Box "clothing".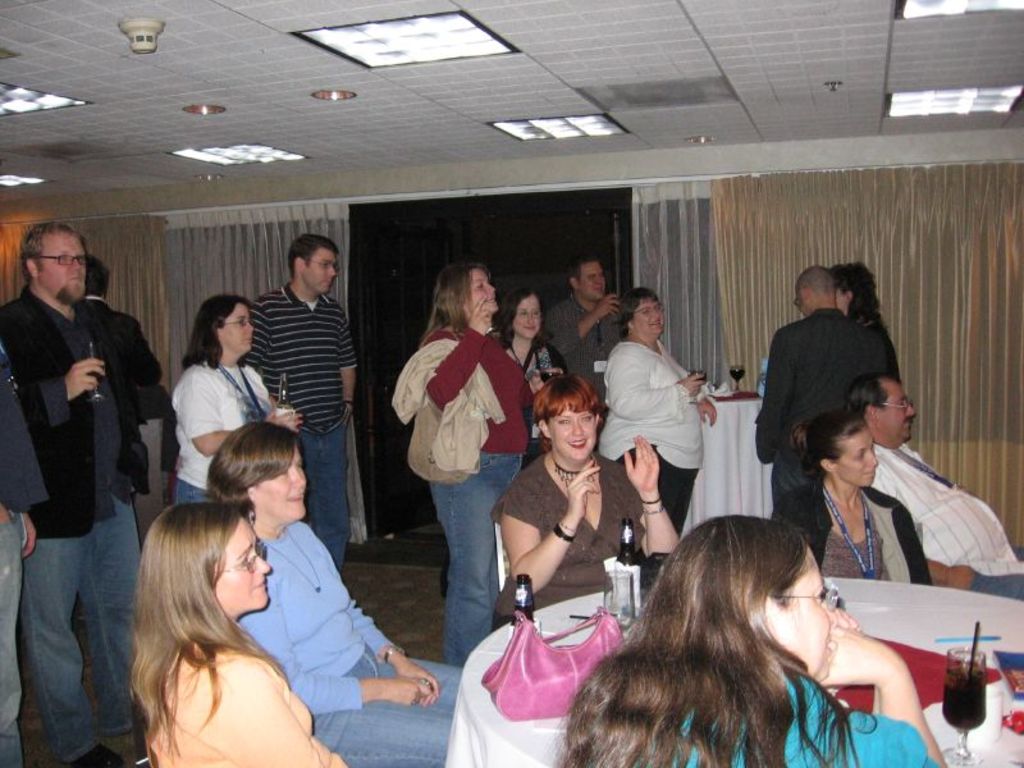
[242, 288, 347, 428].
